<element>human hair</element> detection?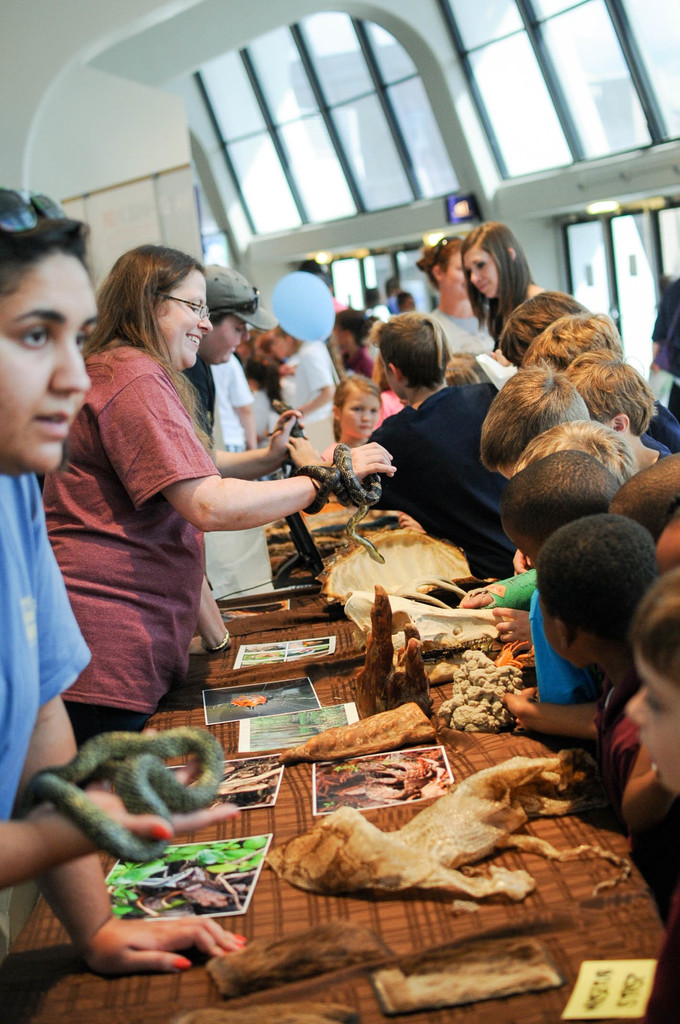
bbox(273, 321, 290, 333)
